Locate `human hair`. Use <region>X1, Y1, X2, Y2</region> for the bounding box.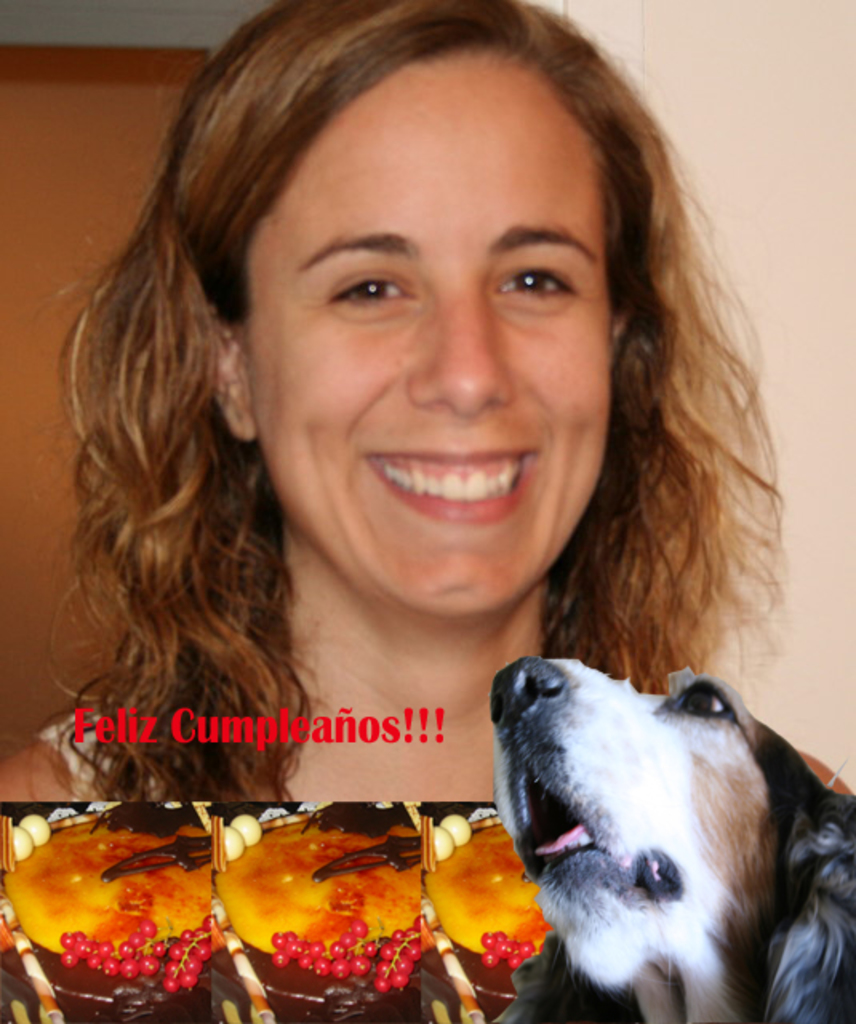
<region>59, 34, 758, 813</region>.
